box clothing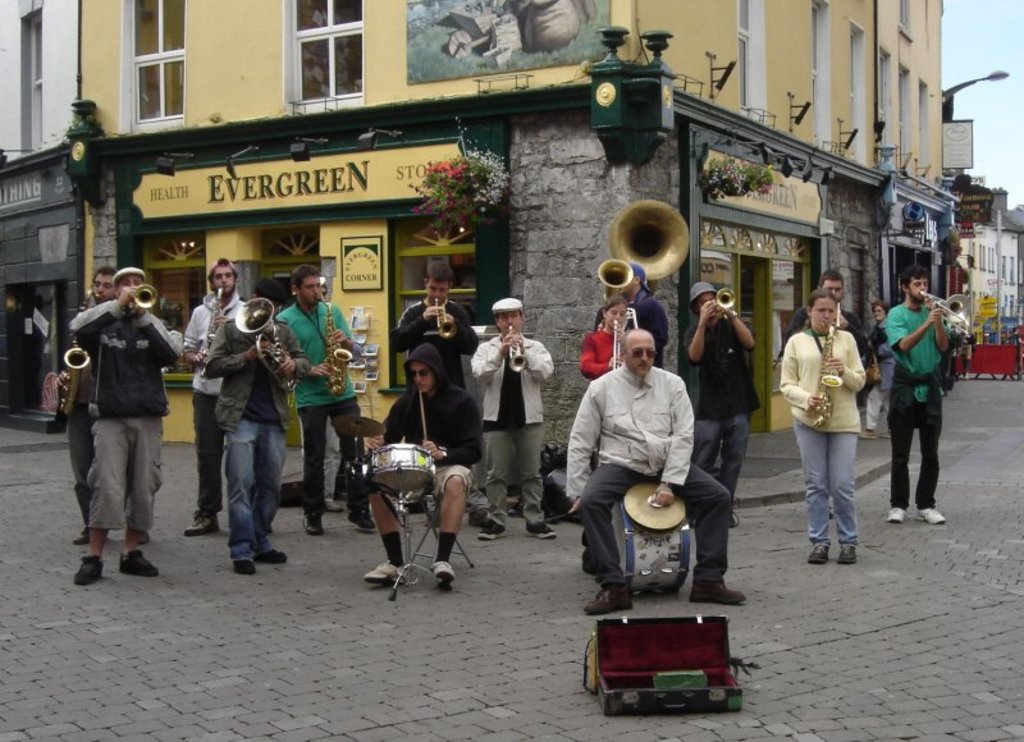
box(868, 317, 900, 395)
